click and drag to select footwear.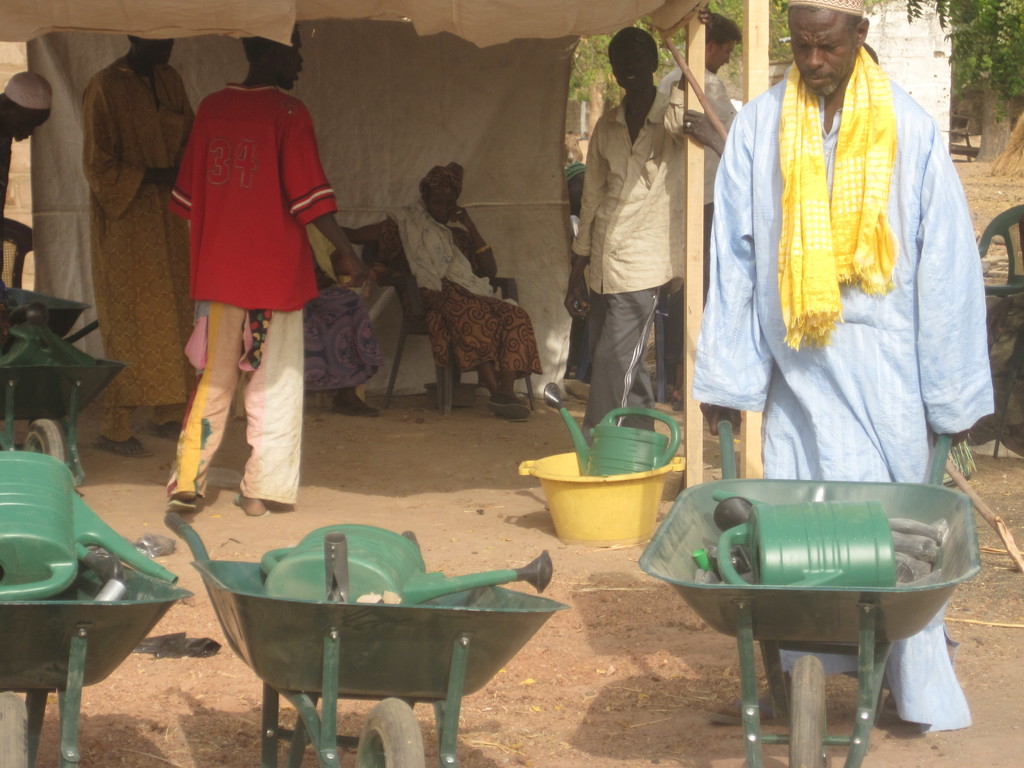
Selection: 883,700,913,726.
